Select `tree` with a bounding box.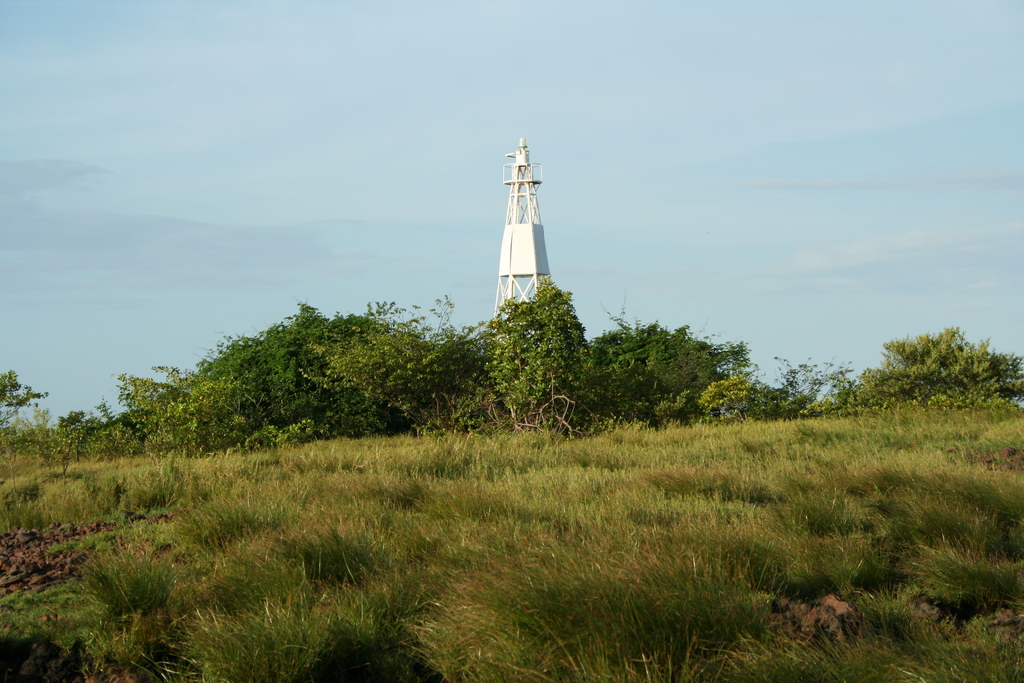
bbox(111, 360, 321, 458).
